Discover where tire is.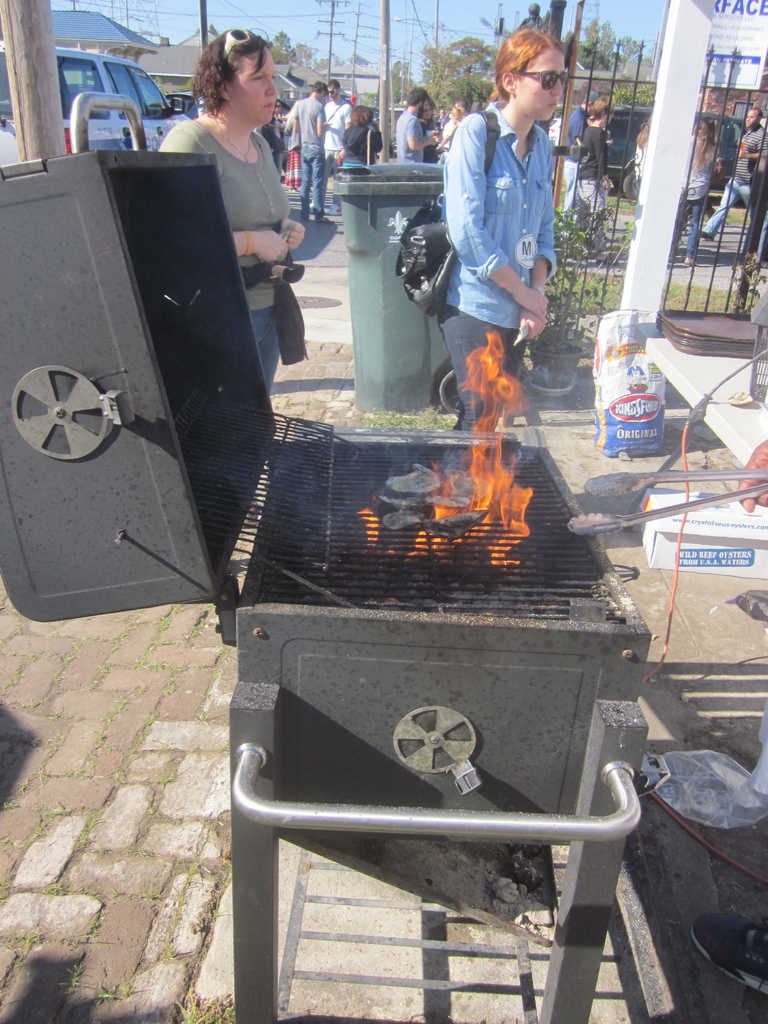
Discovered at pyautogui.locateOnScreen(440, 370, 461, 413).
